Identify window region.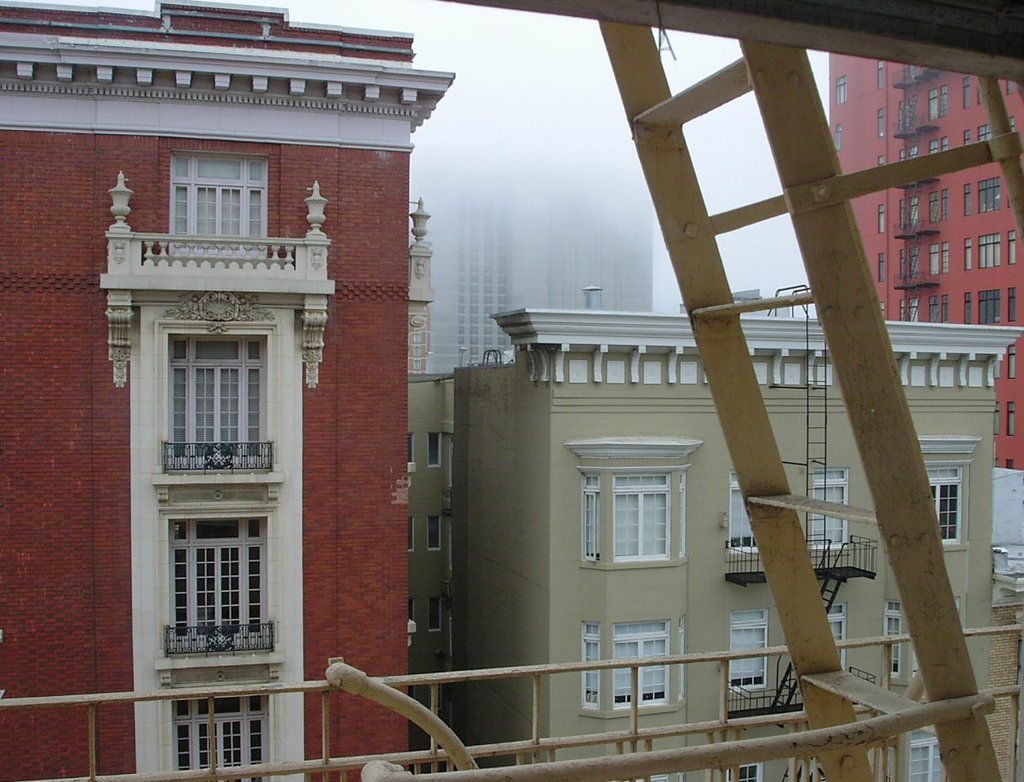
Region: bbox=(911, 299, 919, 321).
